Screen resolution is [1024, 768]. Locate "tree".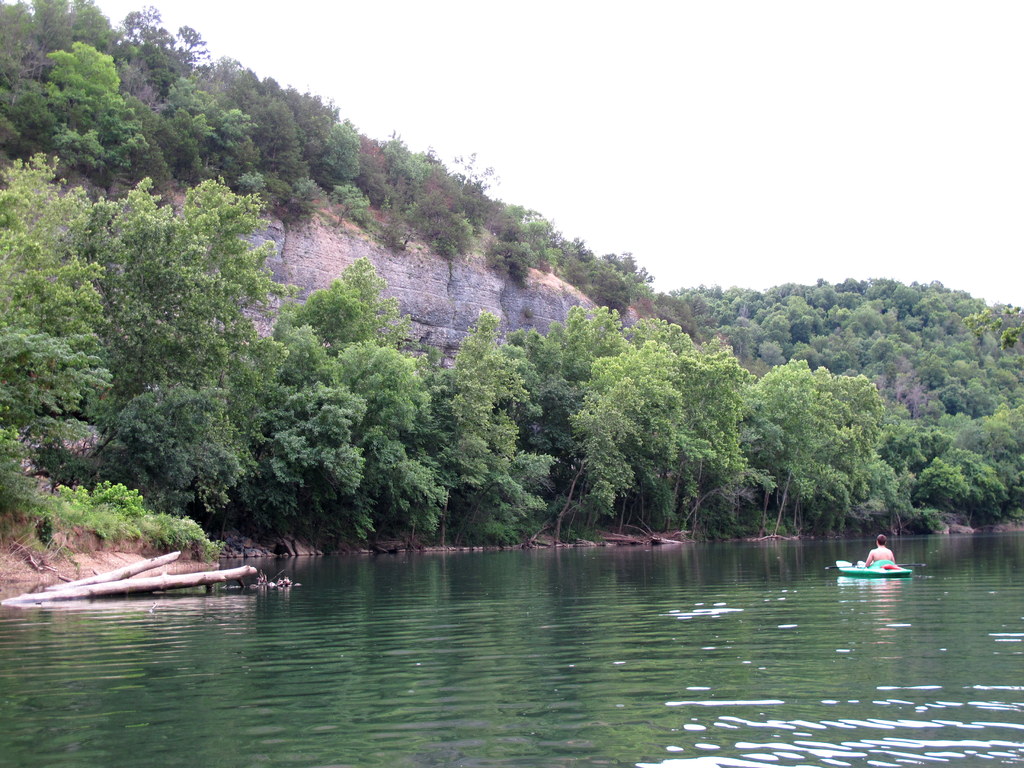
(4, 8, 1023, 558).
